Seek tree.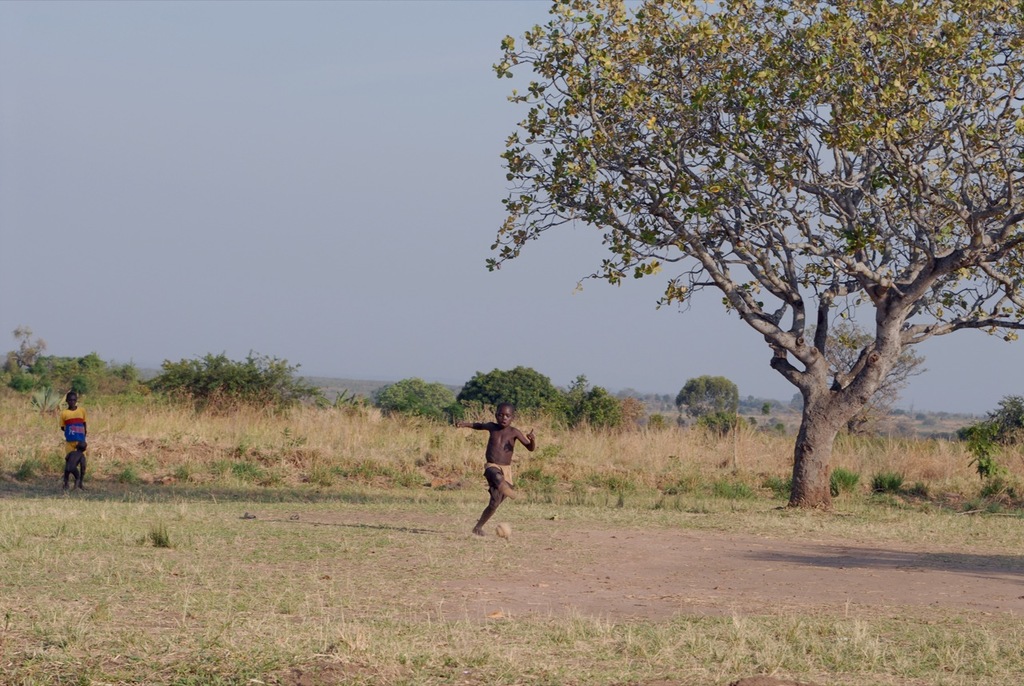
BBox(674, 370, 742, 438).
